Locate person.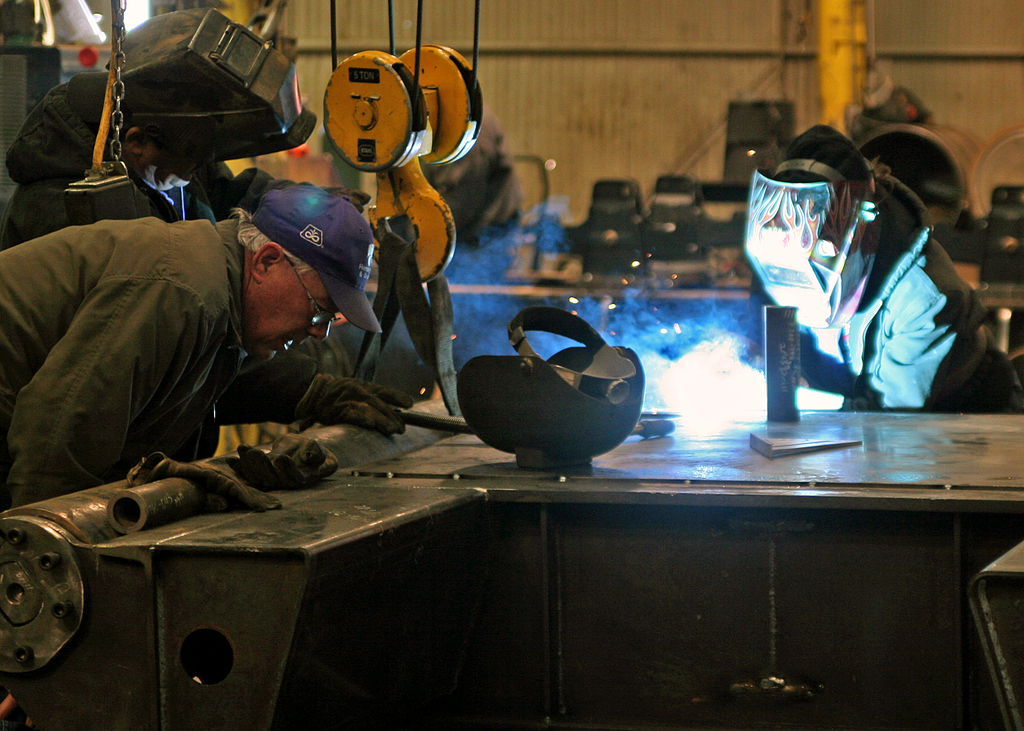
Bounding box: x1=0 y1=6 x2=415 y2=435.
